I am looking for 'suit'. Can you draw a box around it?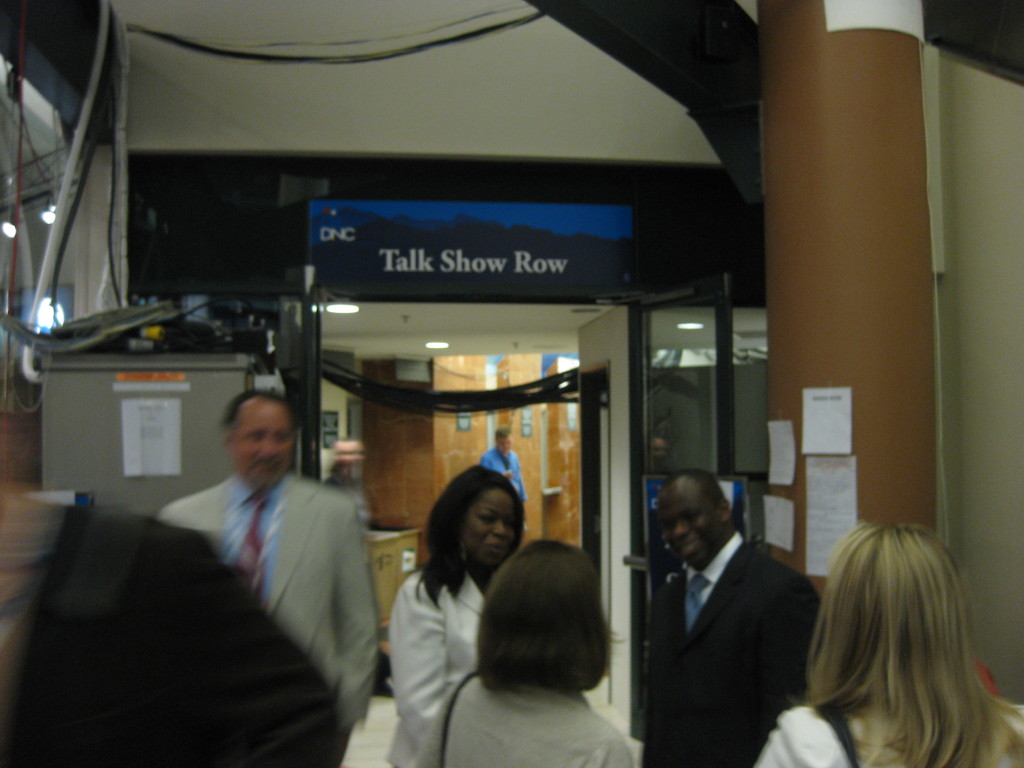
Sure, the bounding box is {"left": 636, "top": 473, "right": 822, "bottom": 757}.
